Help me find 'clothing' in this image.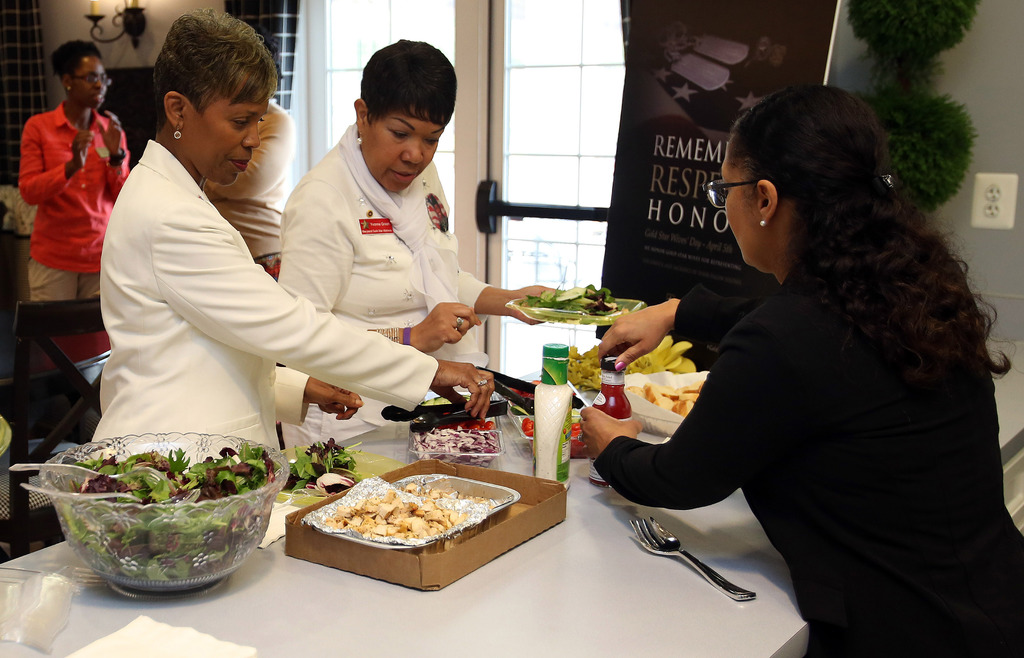
Found it: bbox=[201, 106, 301, 259].
